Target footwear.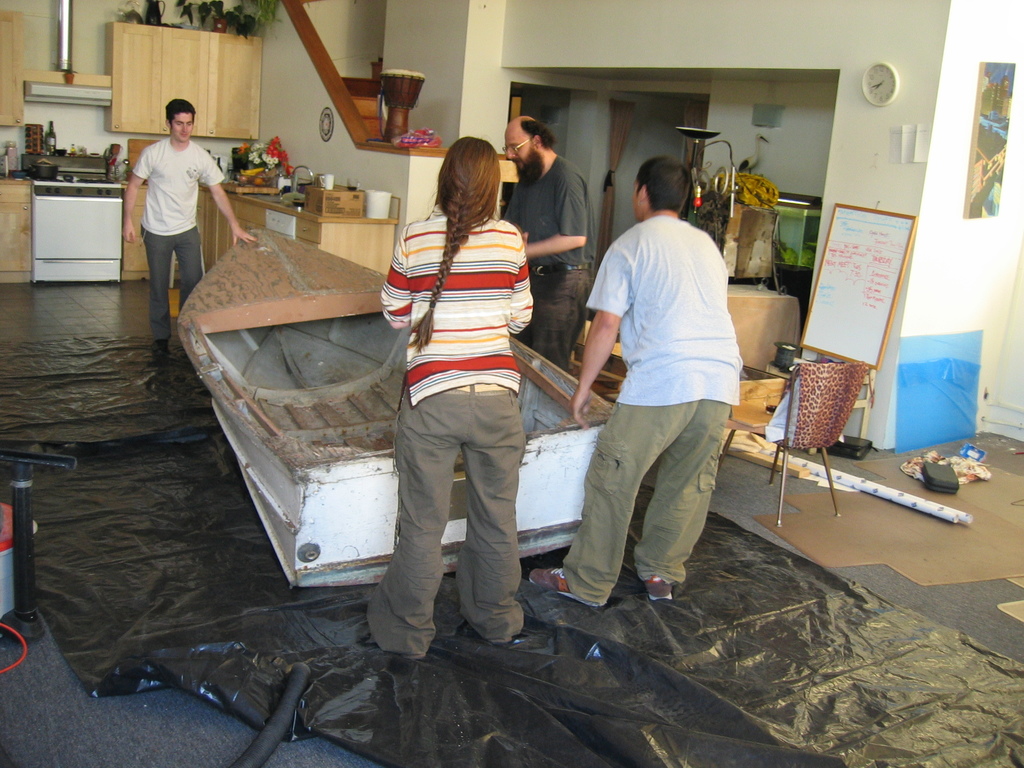
Target region: x1=646, y1=576, x2=676, y2=600.
